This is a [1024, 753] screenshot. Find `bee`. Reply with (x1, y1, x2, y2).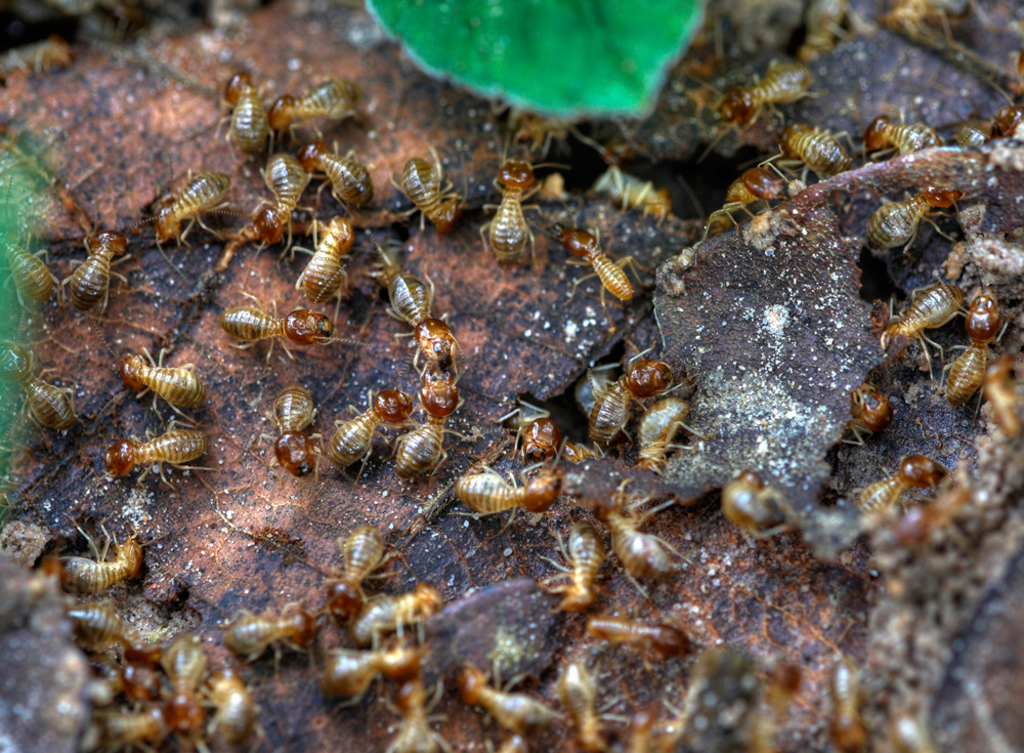
(67, 213, 134, 317).
